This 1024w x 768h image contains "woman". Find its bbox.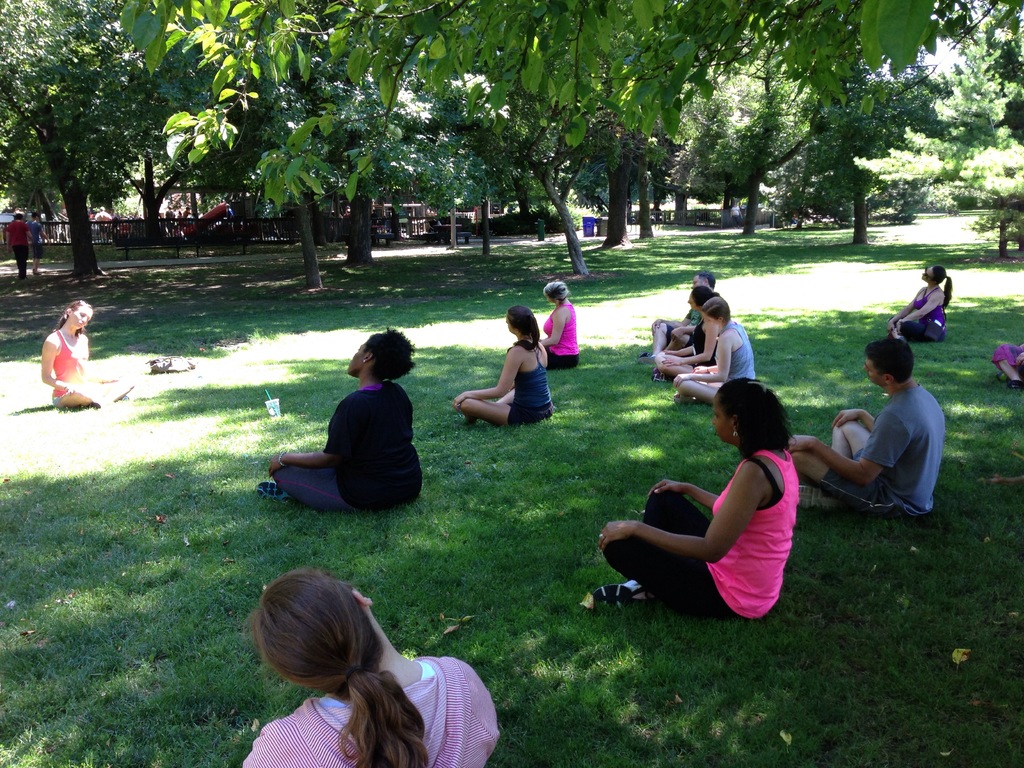
bbox=(40, 301, 138, 409).
